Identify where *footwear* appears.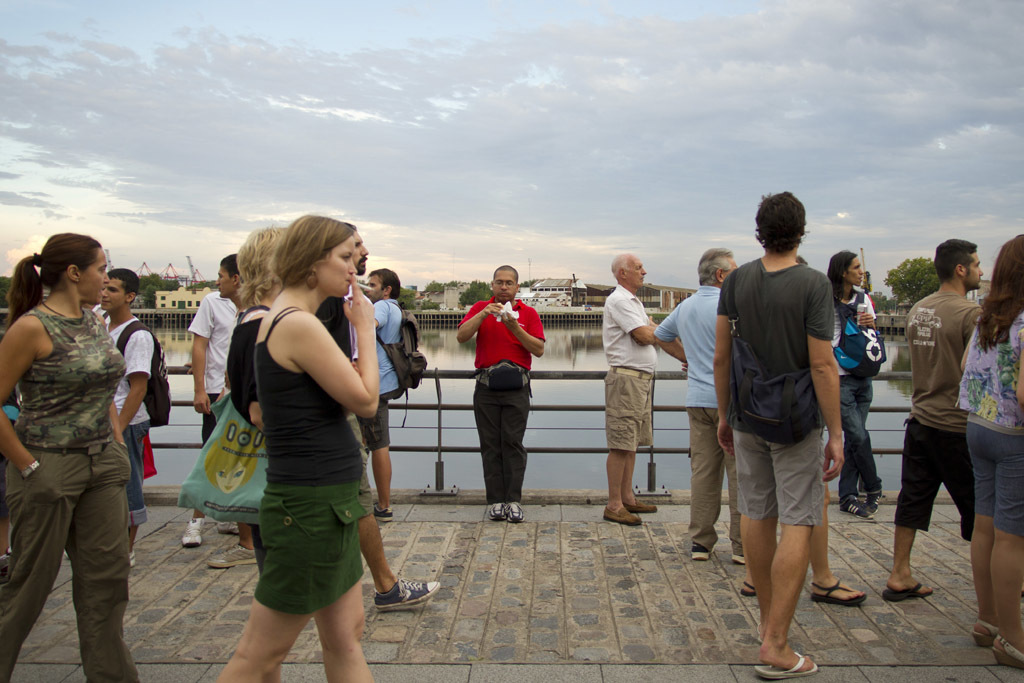
Appears at 690,543,711,562.
